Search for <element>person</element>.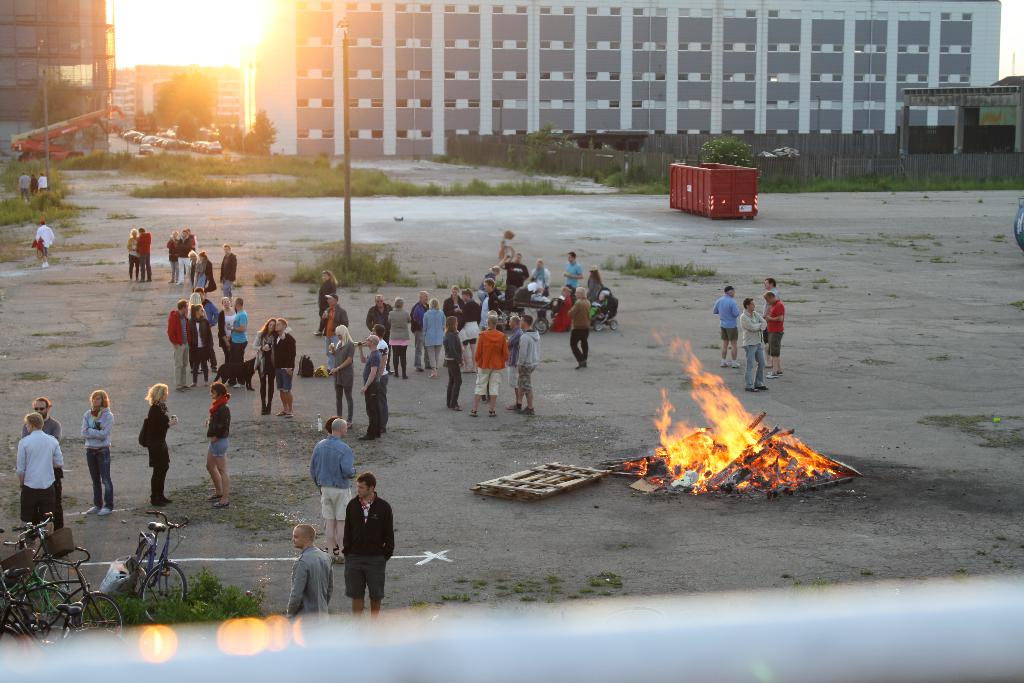
Found at l=437, t=315, r=463, b=415.
